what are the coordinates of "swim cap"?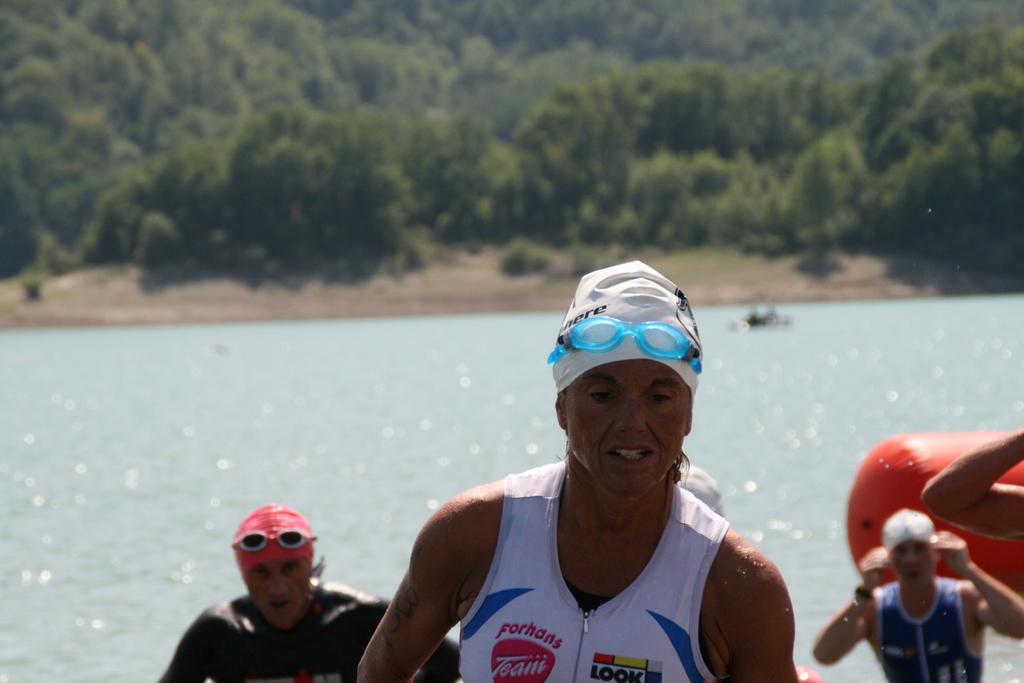
rect(671, 459, 725, 520).
